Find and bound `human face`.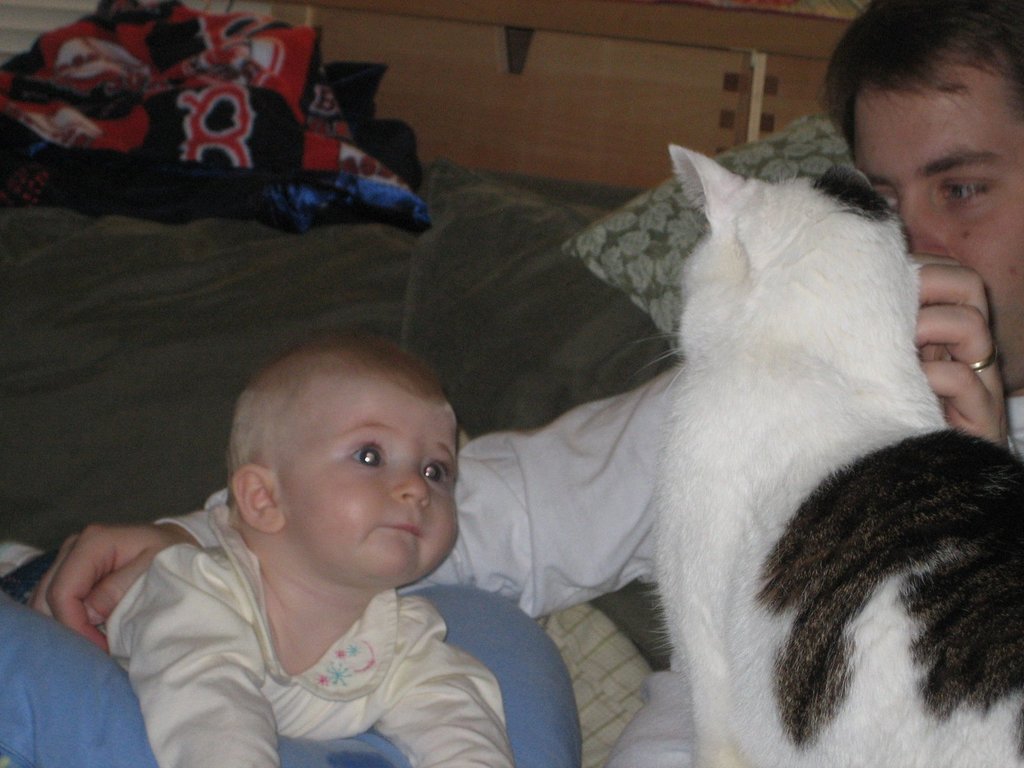
Bound: (left=847, top=66, right=1023, bottom=392).
